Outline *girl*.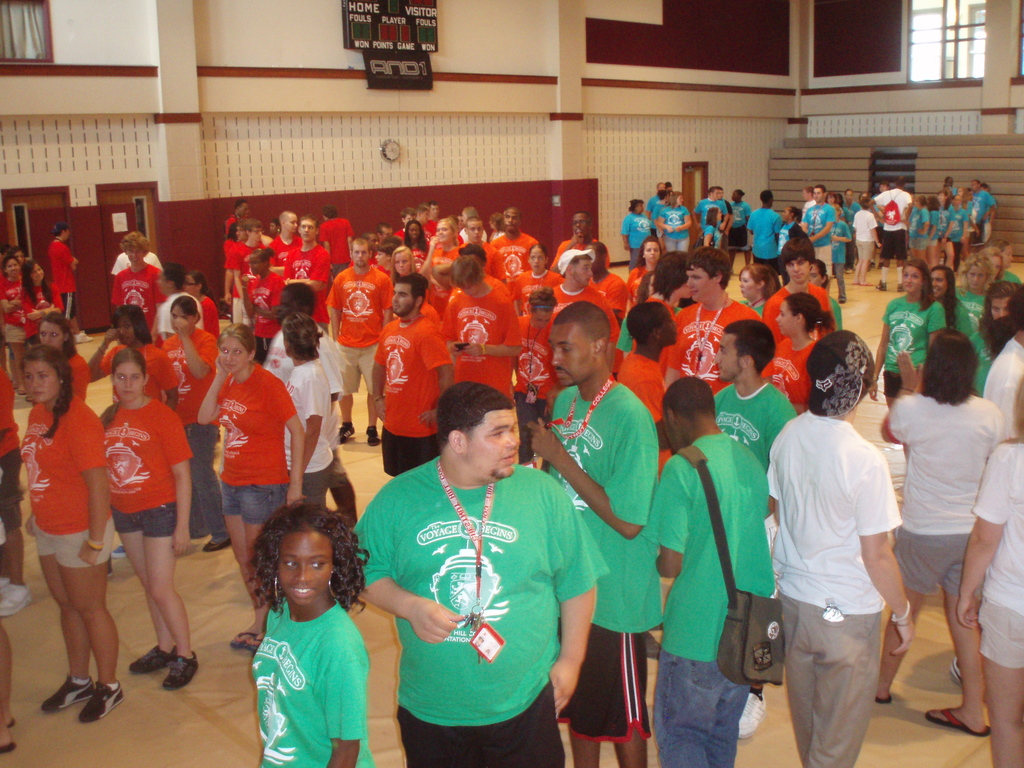
Outline: box=[401, 219, 432, 259].
